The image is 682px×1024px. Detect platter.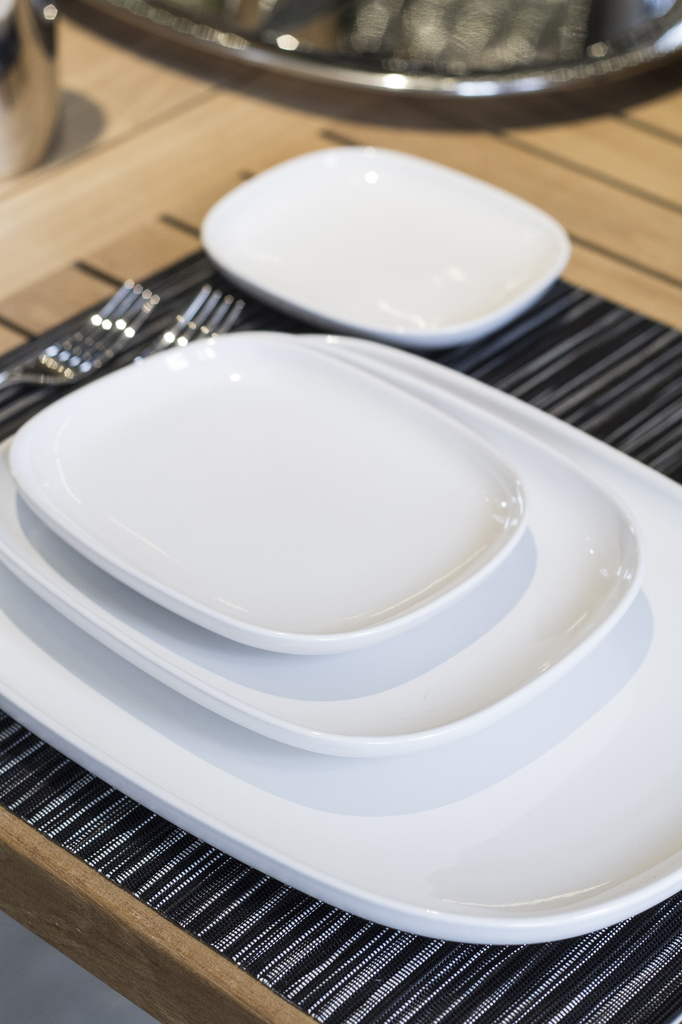
Detection: <region>0, 330, 638, 749</region>.
